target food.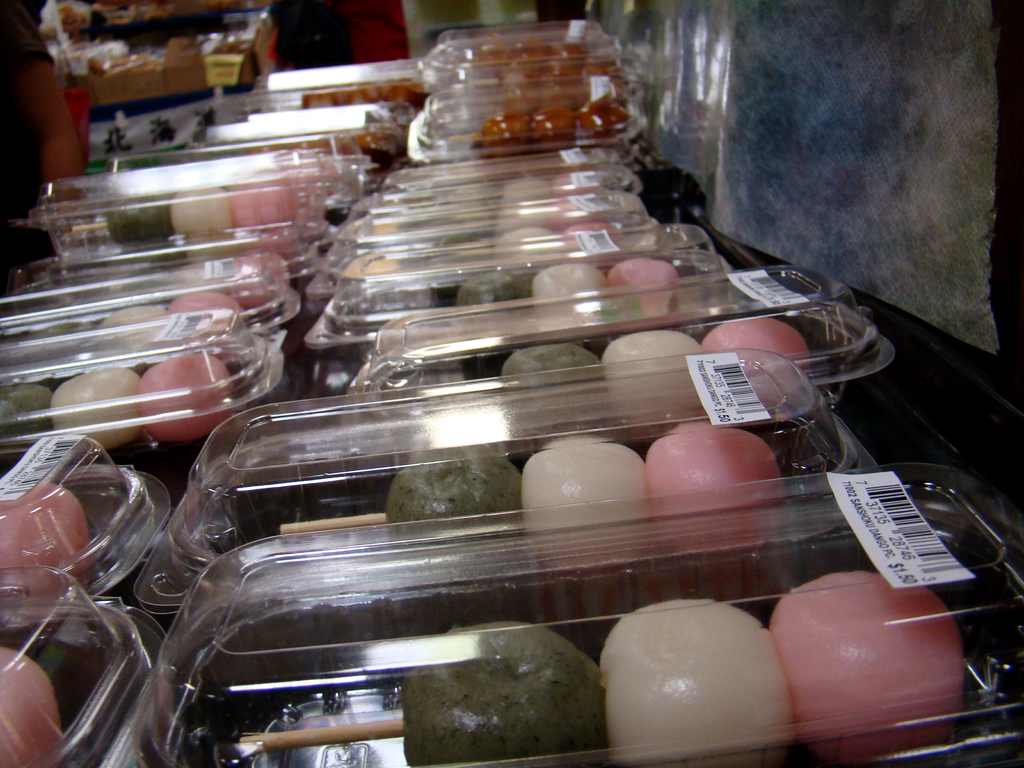
Target region: 499, 177, 550, 222.
